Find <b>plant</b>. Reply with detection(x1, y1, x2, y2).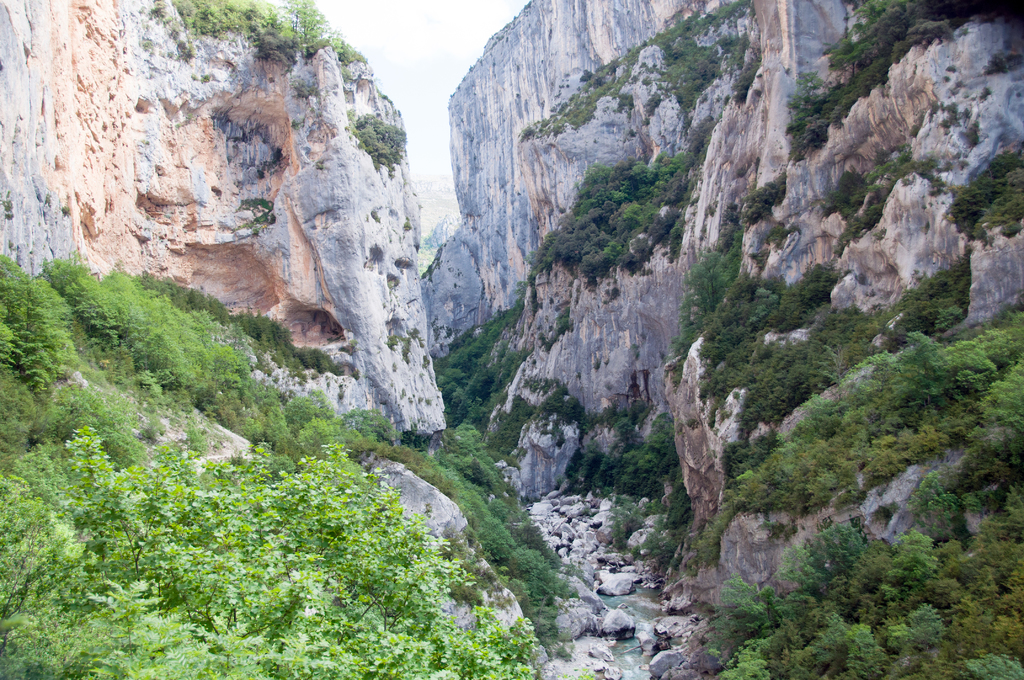
detection(945, 150, 1023, 237).
